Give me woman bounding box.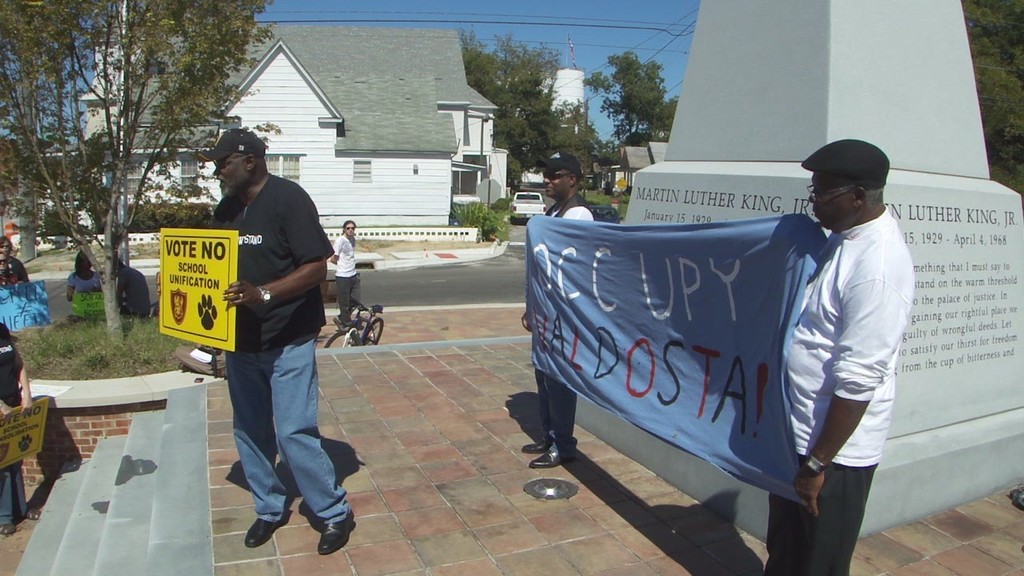
(66,250,105,303).
